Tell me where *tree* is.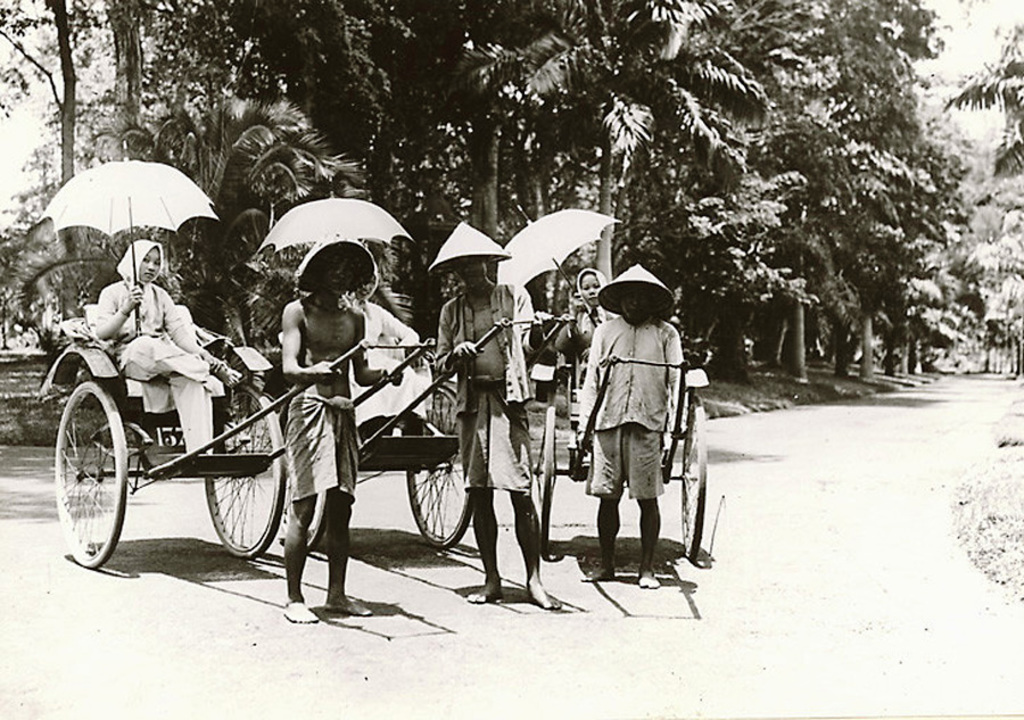
*tree* is at [x1=914, y1=174, x2=1023, y2=380].
